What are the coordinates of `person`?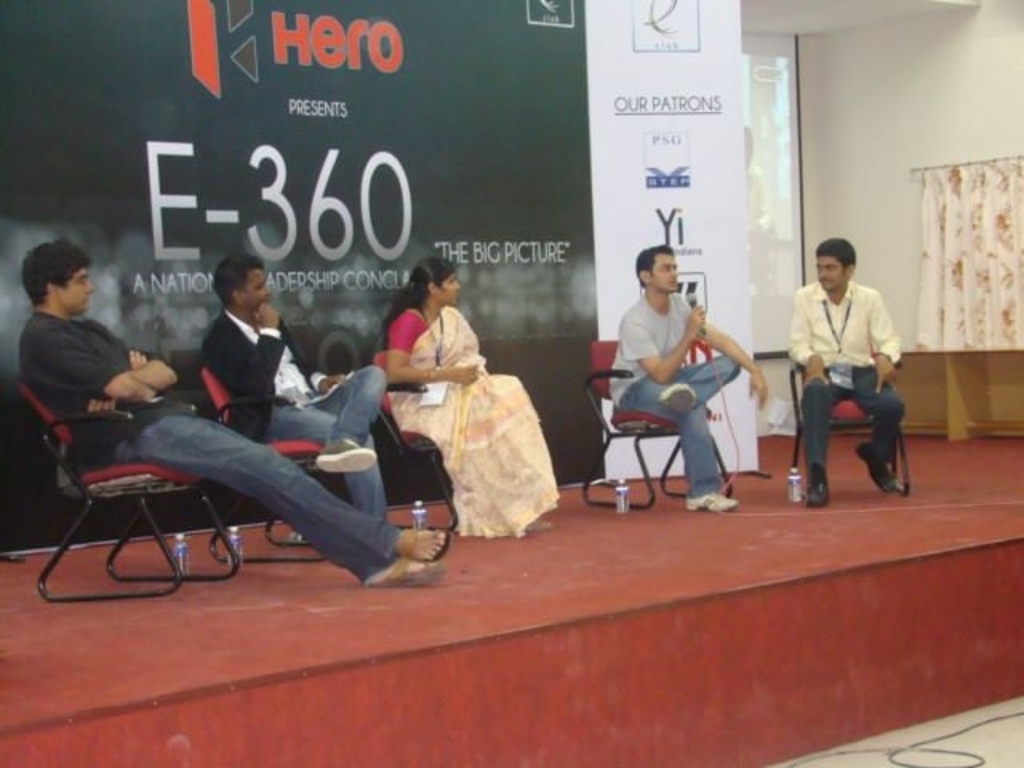
select_region(205, 250, 392, 522).
